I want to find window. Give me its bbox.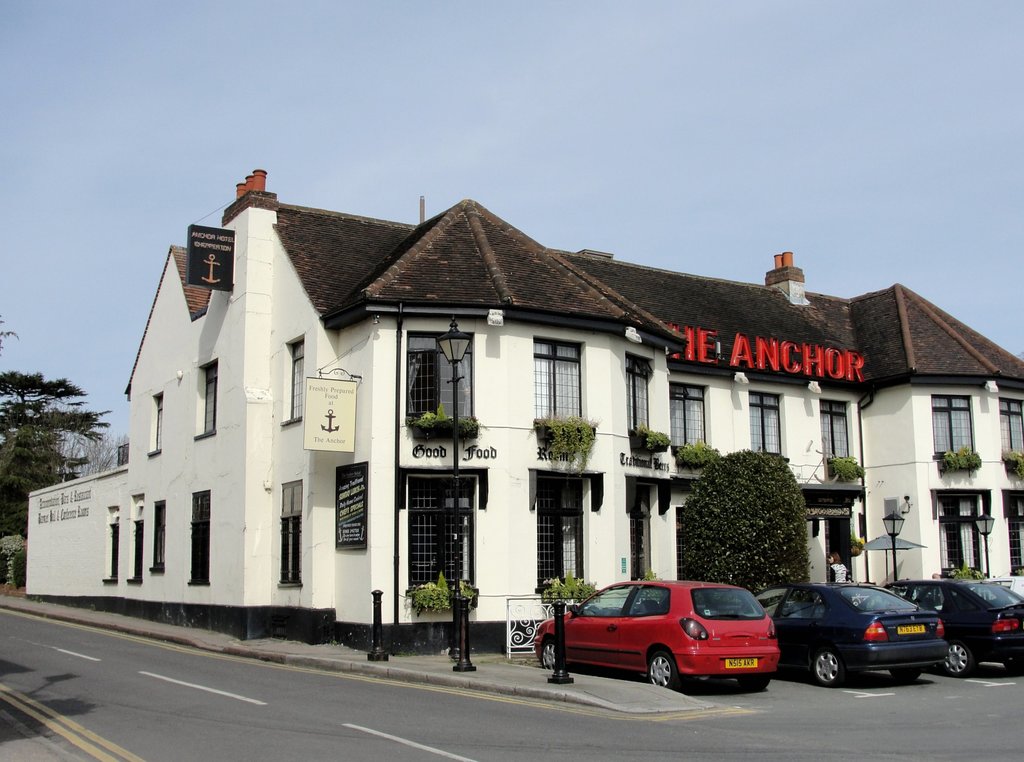
bbox(152, 389, 163, 451).
